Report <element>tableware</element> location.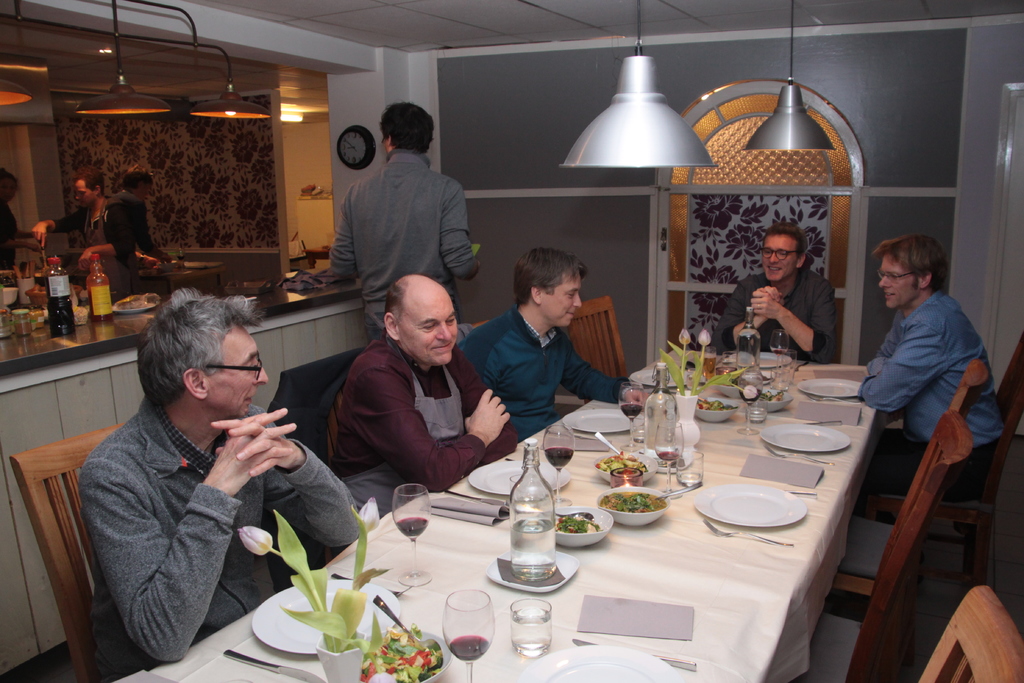
Report: crop(391, 483, 433, 593).
